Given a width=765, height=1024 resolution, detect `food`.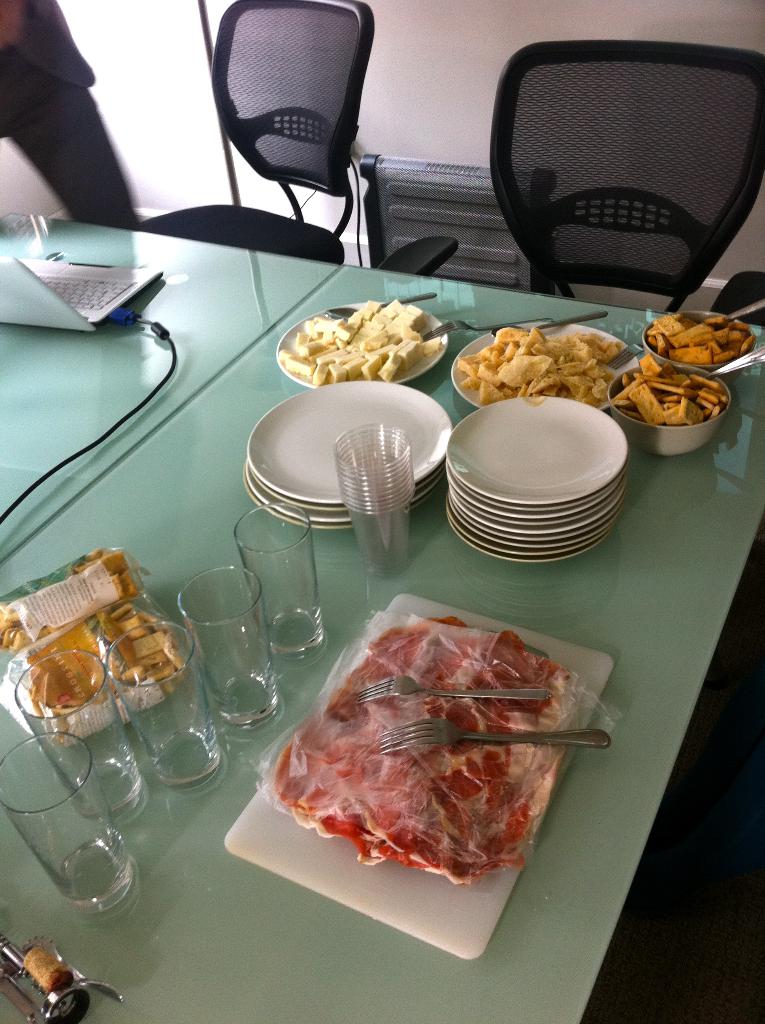
bbox(0, 600, 54, 649).
